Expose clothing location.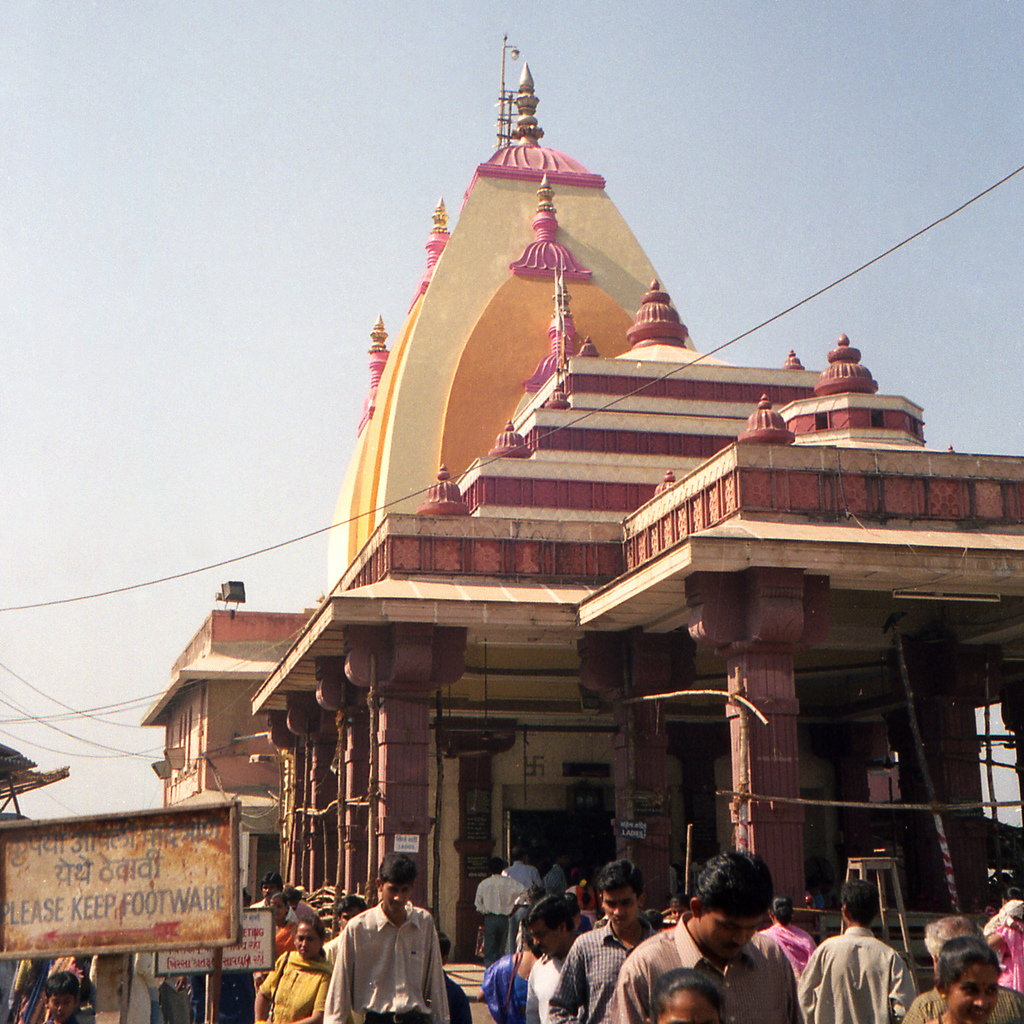
Exposed at box=[250, 920, 299, 992].
